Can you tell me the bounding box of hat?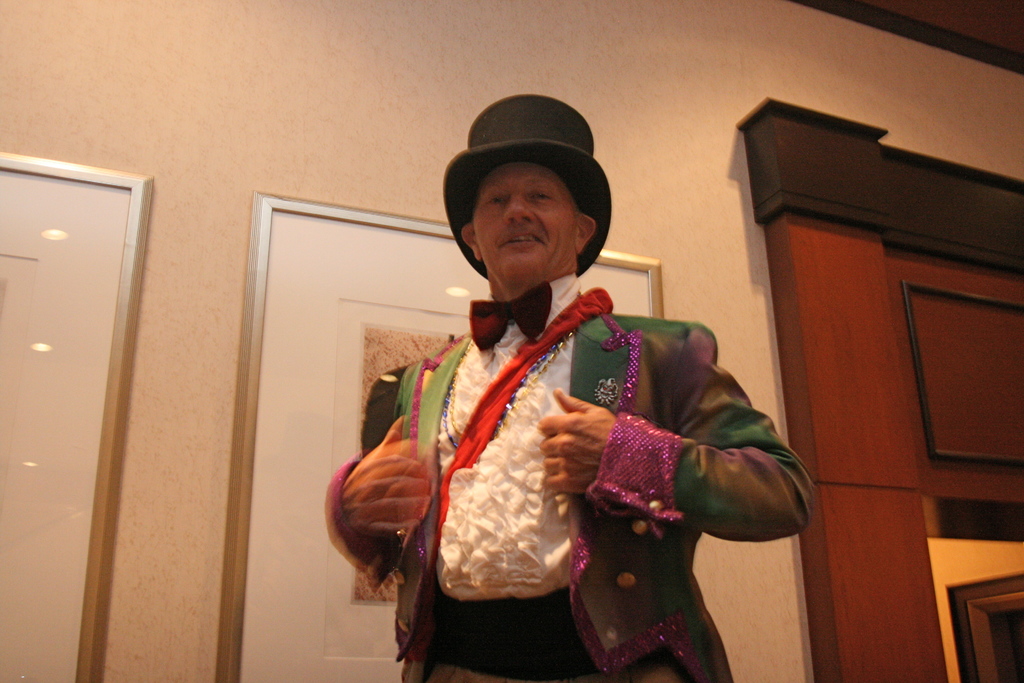
Rect(442, 92, 613, 280).
